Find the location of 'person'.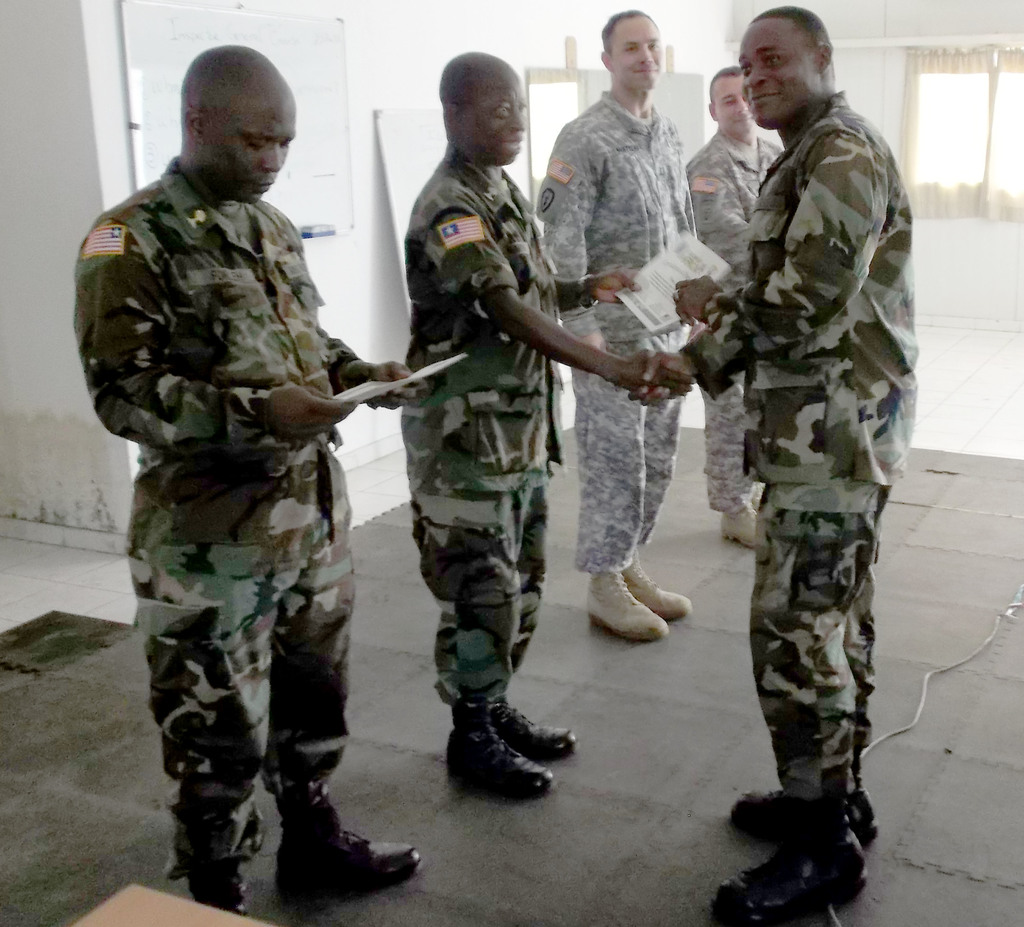
Location: Rect(534, 8, 698, 640).
